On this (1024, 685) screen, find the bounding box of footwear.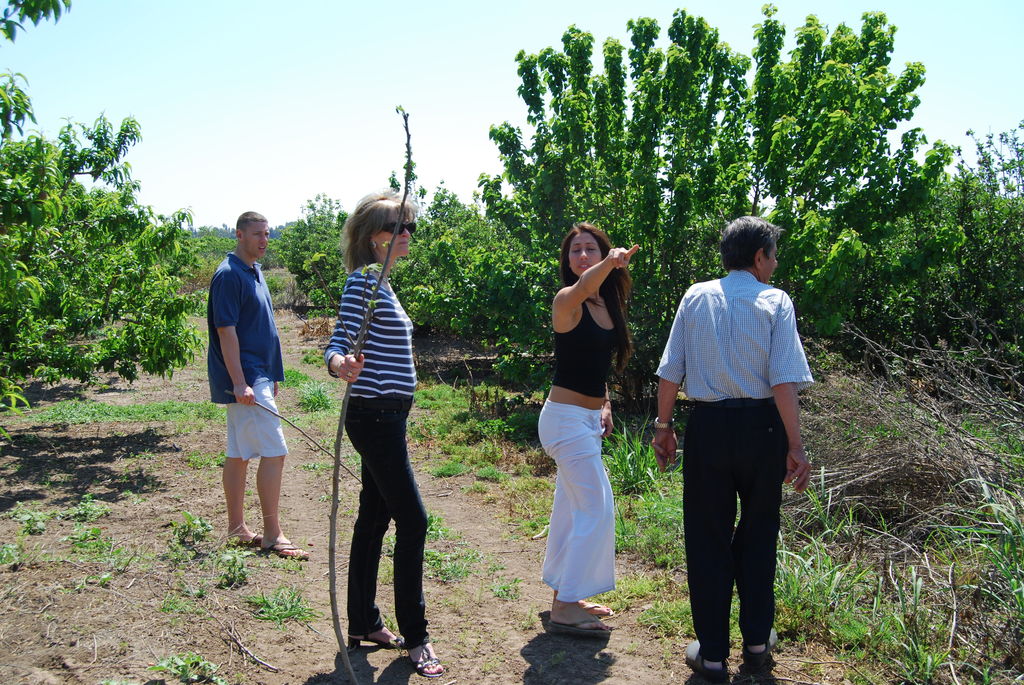
Bounding box: Rect(543, 614, 604, 628).
